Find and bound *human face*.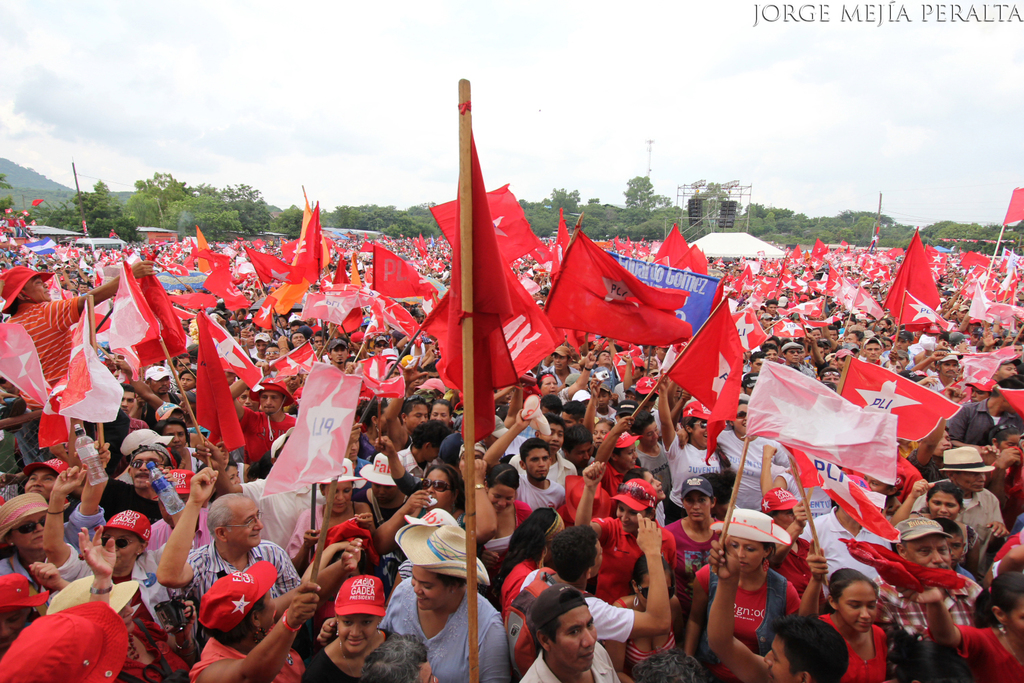
Bound: bbox=(25, 469, 53, 503).
